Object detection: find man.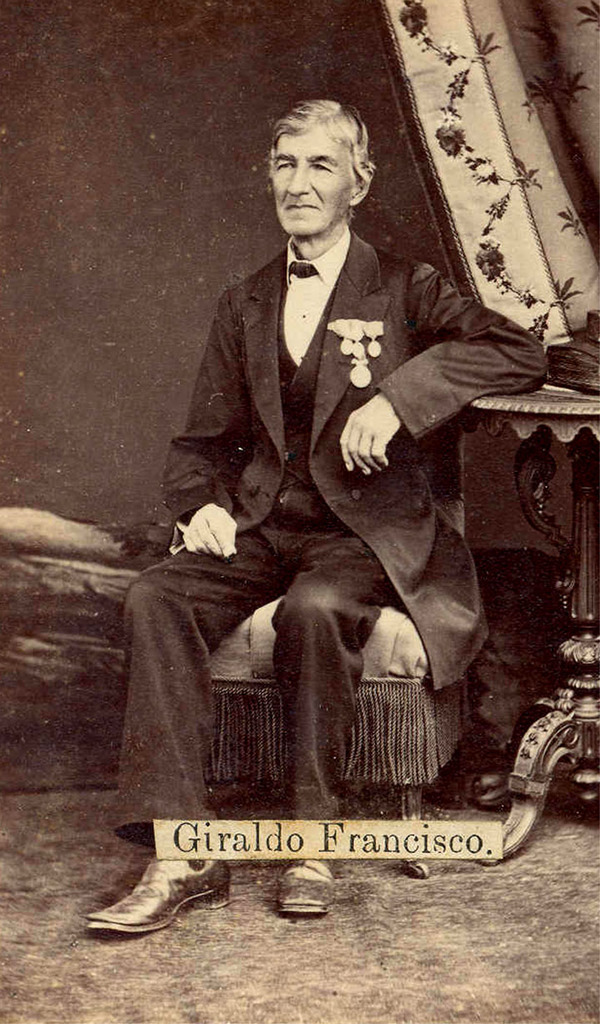
bbox=(152, 118, 541, 835).
